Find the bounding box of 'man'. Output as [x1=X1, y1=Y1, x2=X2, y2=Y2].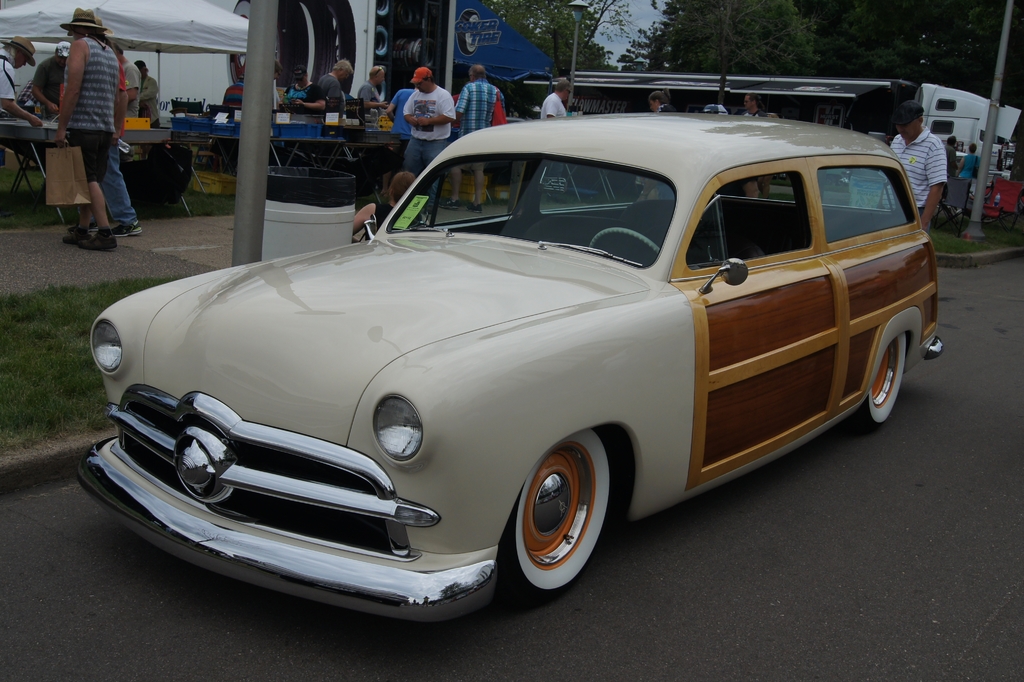
[x1=456, y1=61, x2=497, y2=136].
